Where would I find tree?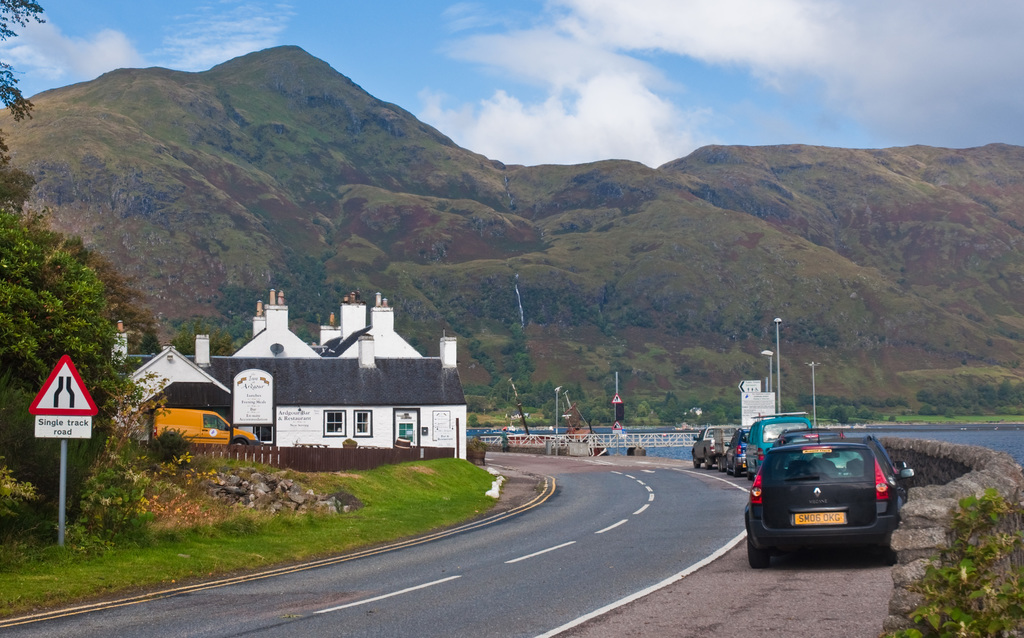
At 218,318,246,358.
